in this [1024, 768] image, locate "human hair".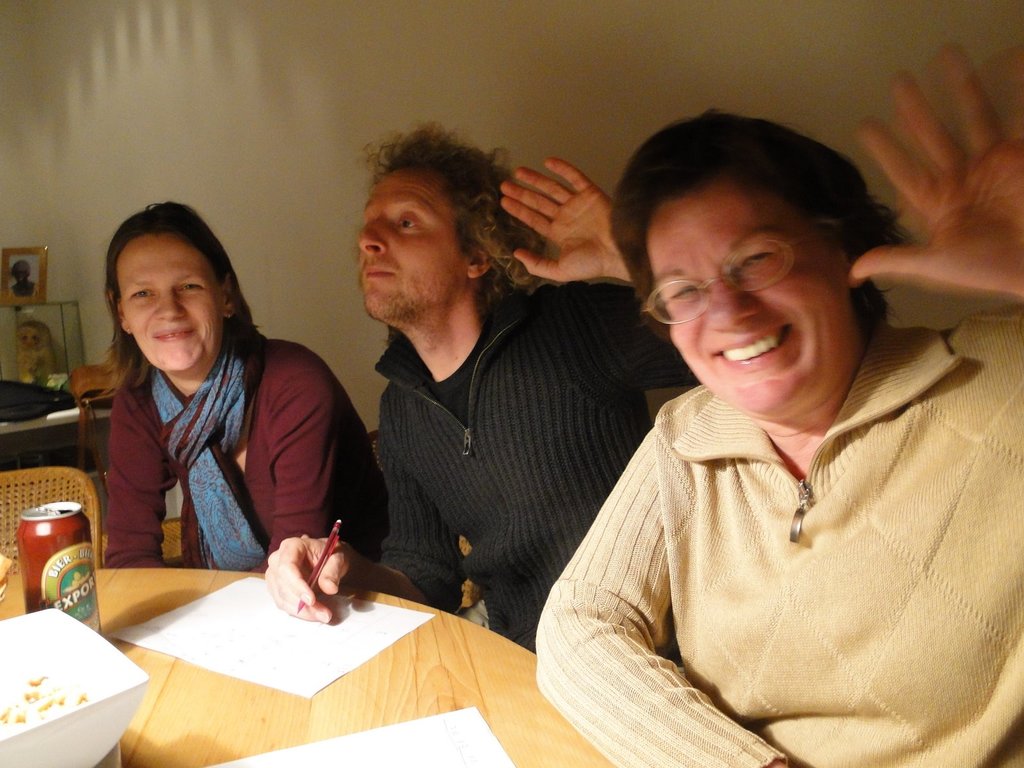
Bounding box: region(607, 107, 924, 333).
